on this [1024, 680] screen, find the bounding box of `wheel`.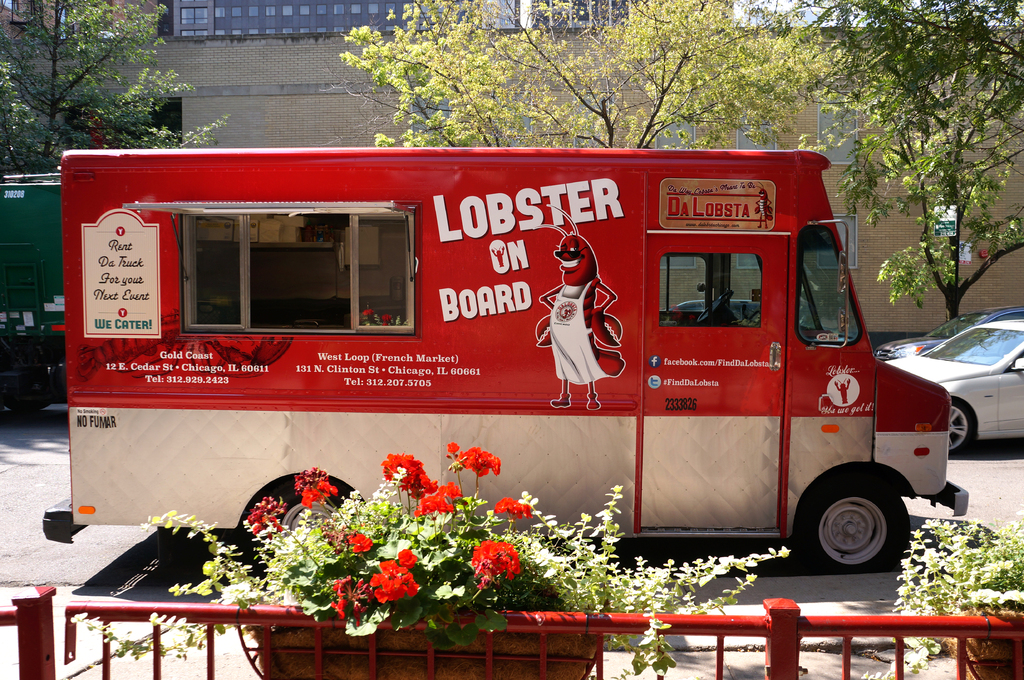
Bounding box: box=[234, 480, 349, 580].
